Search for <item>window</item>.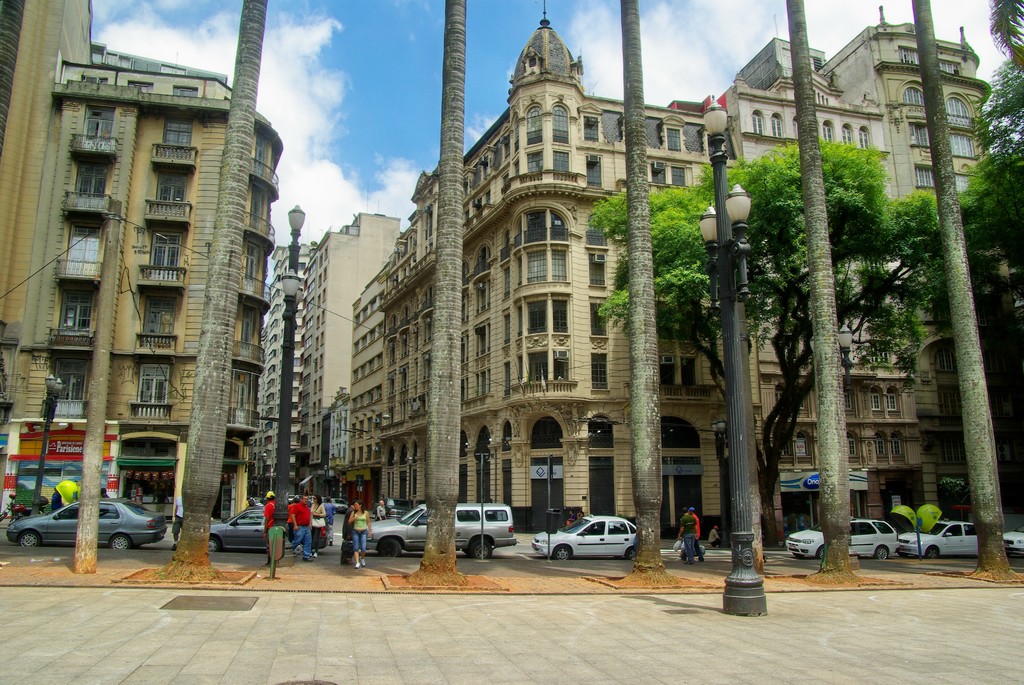
Found at (73,164,105,201).
